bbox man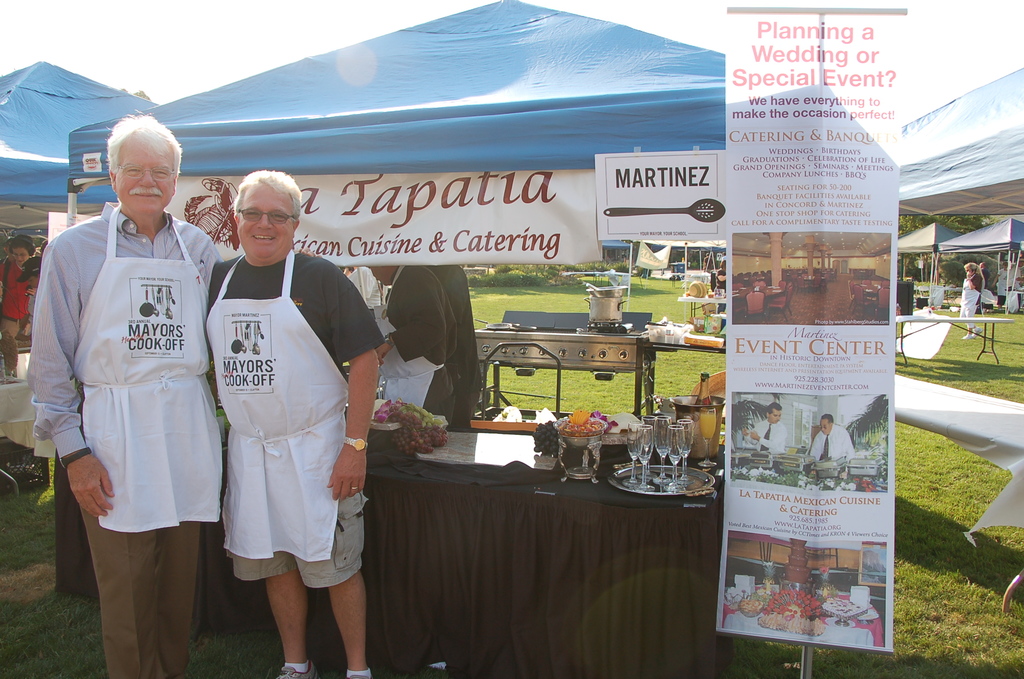
box=[744, 401, 790, 455]
